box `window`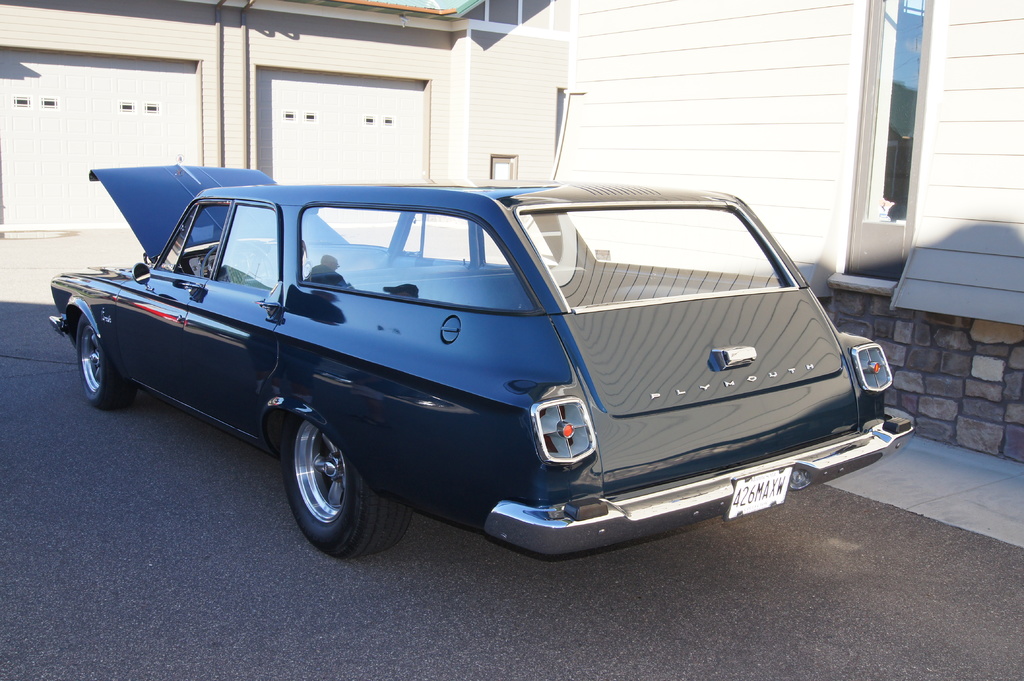
490, 156, 518, 182
